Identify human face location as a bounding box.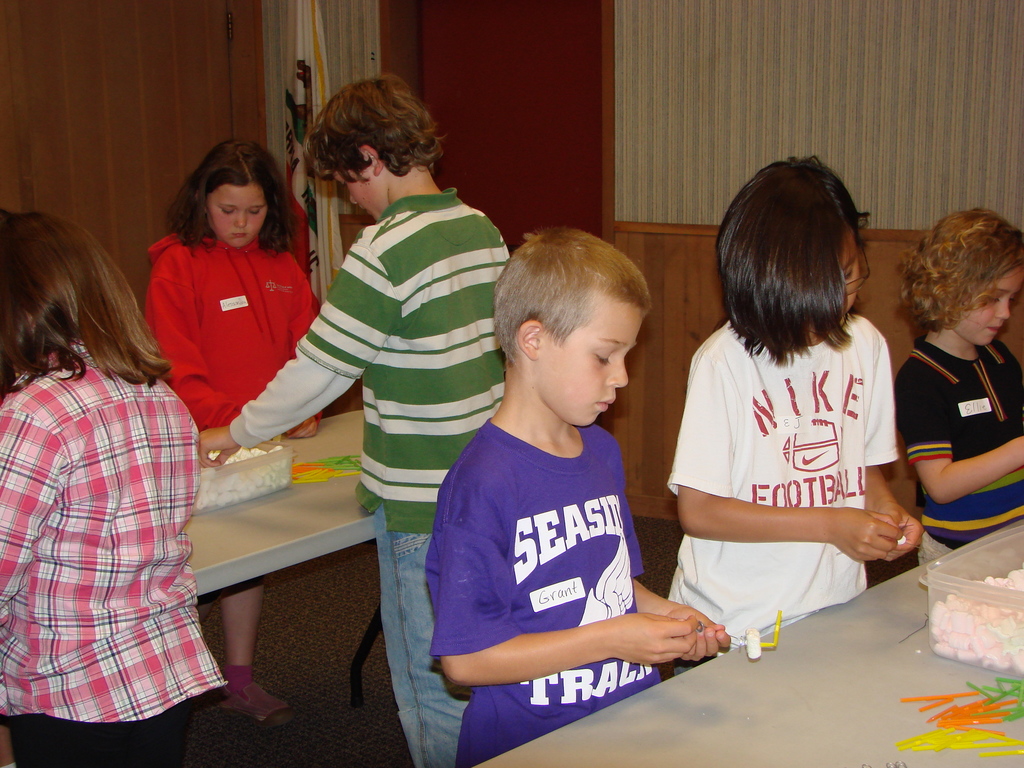
953, 269, 1022, 346.
